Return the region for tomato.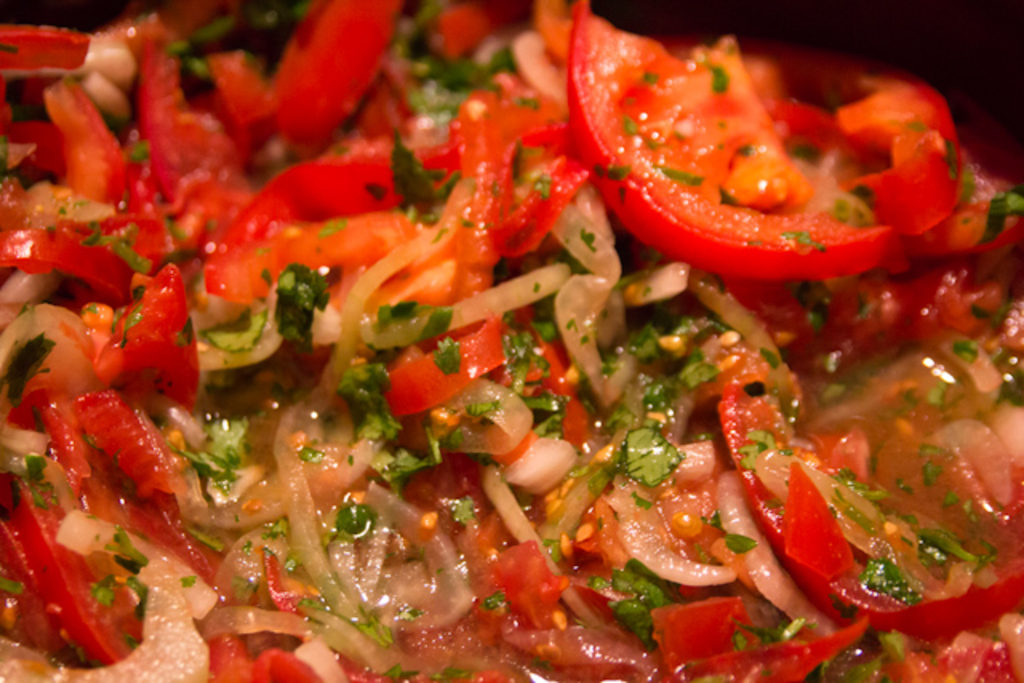
box(715, 357, 1022, 619).
